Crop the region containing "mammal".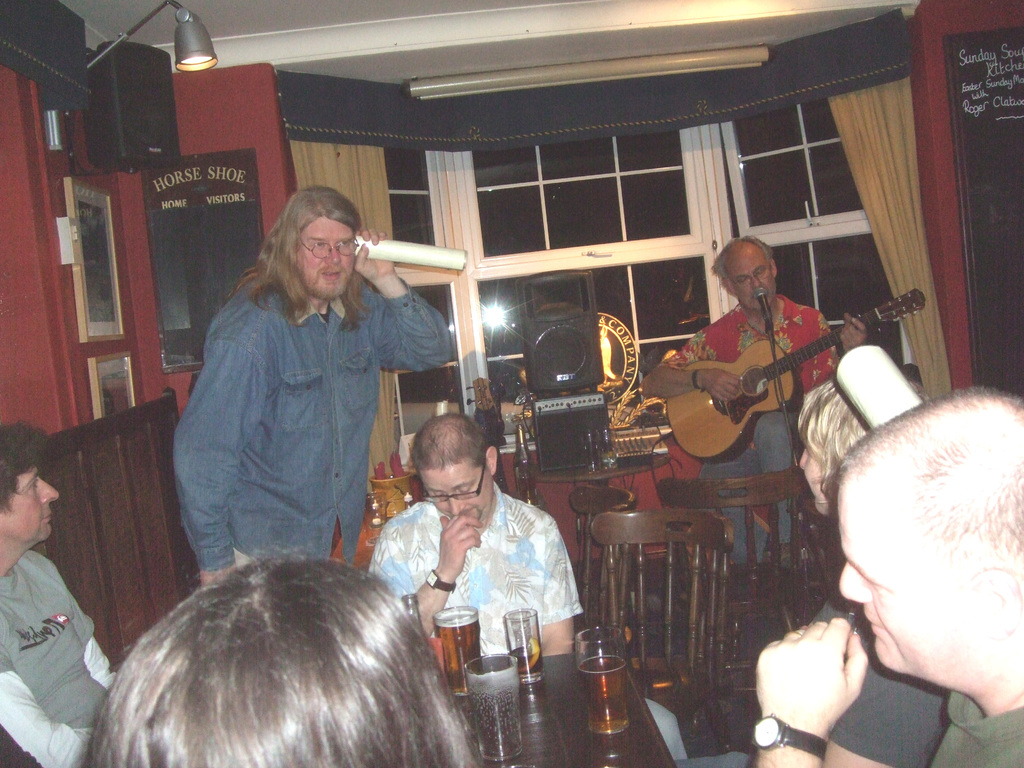
Crop region: left=636, top=236, right=866, bottom=562.
